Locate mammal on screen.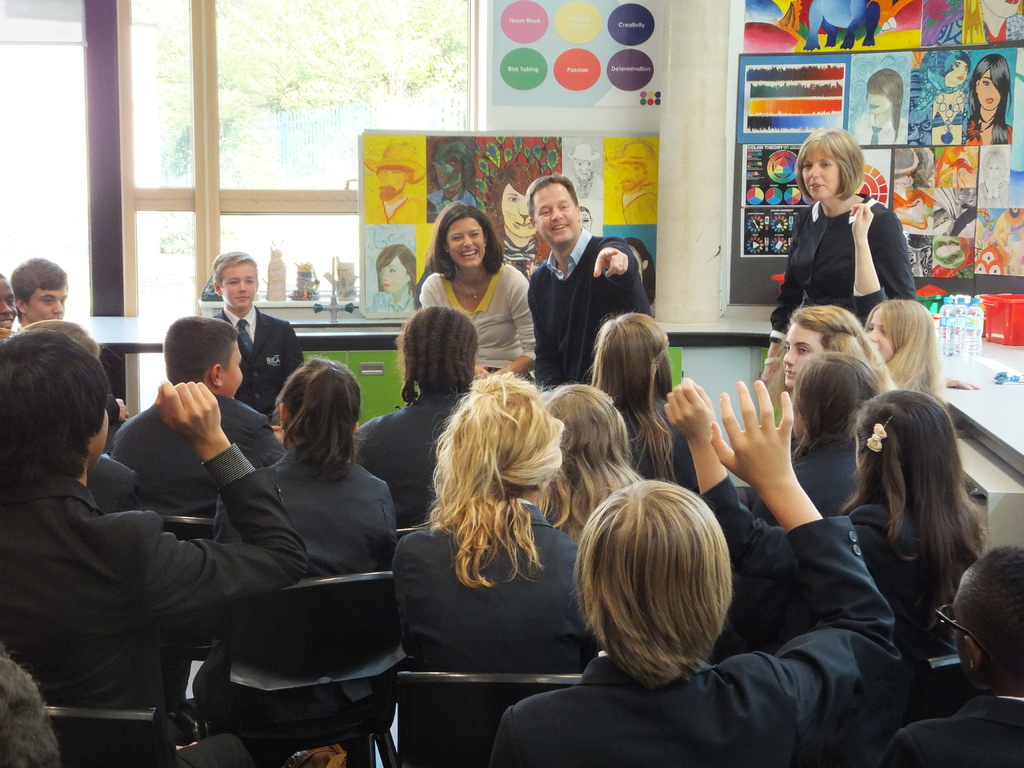
On screen at bbox=(756, 125, 913, 404).
